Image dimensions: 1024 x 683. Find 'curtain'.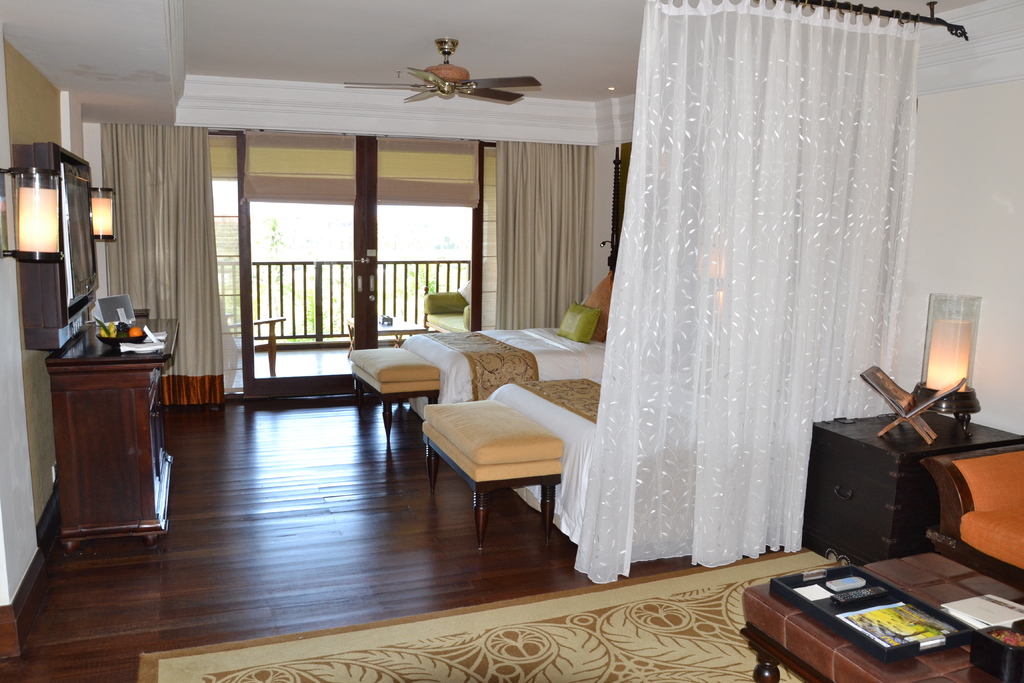
locate(486, 139, 599, 329).
